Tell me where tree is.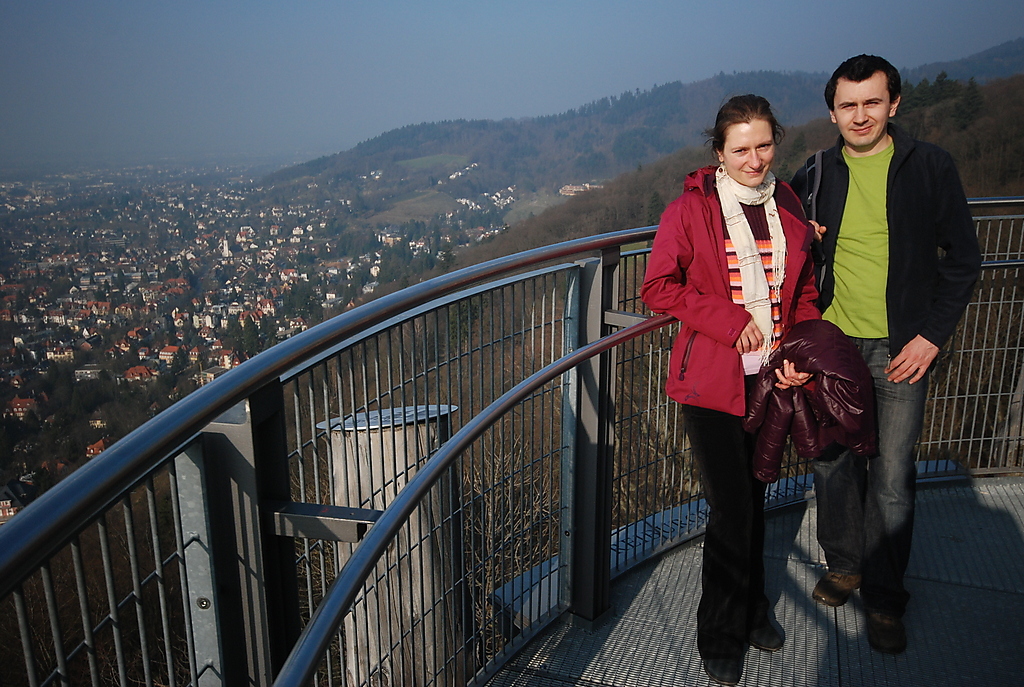
tree is at [left=882, top=72, right=911, bottom=115].
